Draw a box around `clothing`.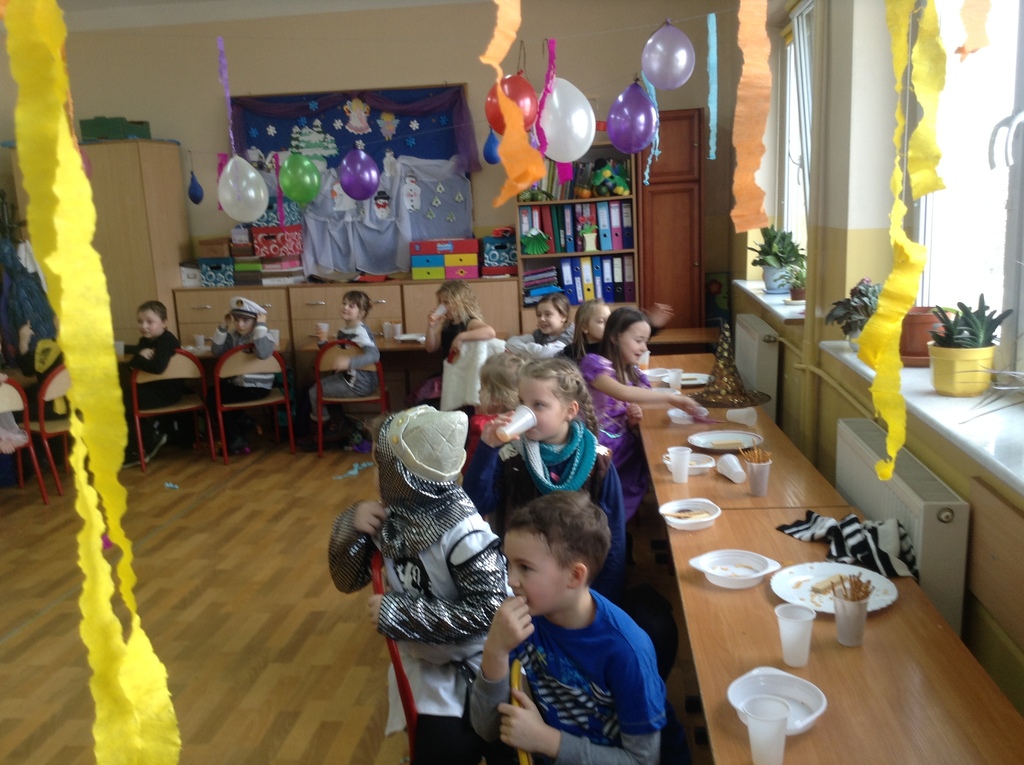
(left=470, top=417, right=624, bottom=600).
